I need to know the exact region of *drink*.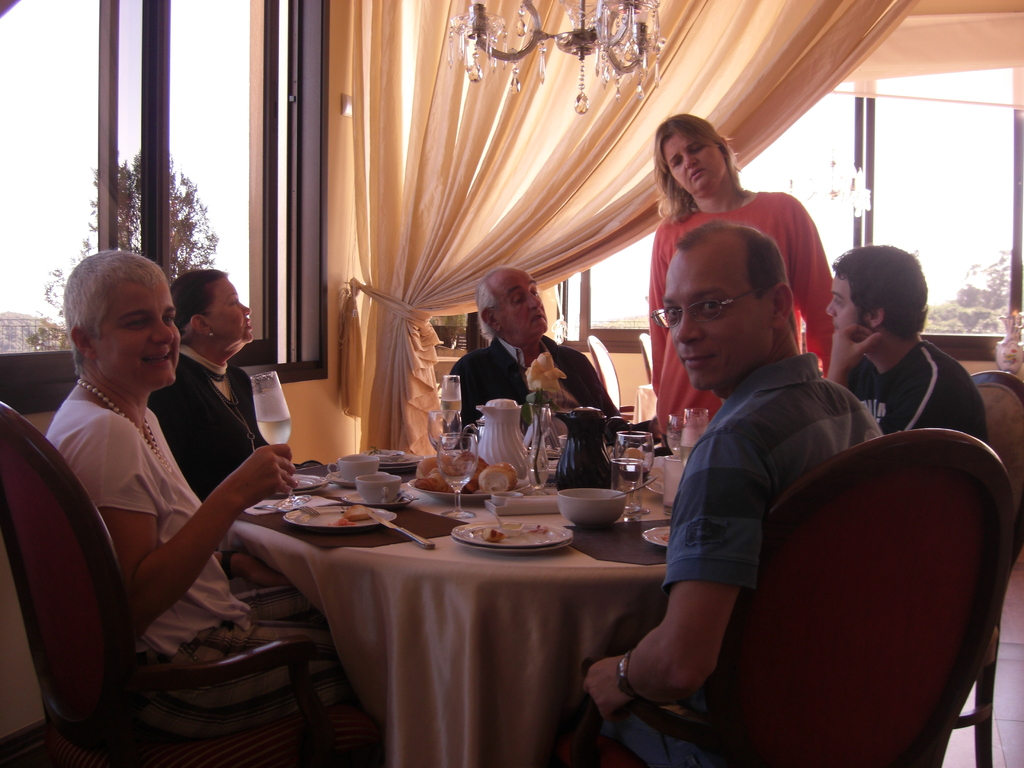
Region: BBox(248, 378, 302, 509).
